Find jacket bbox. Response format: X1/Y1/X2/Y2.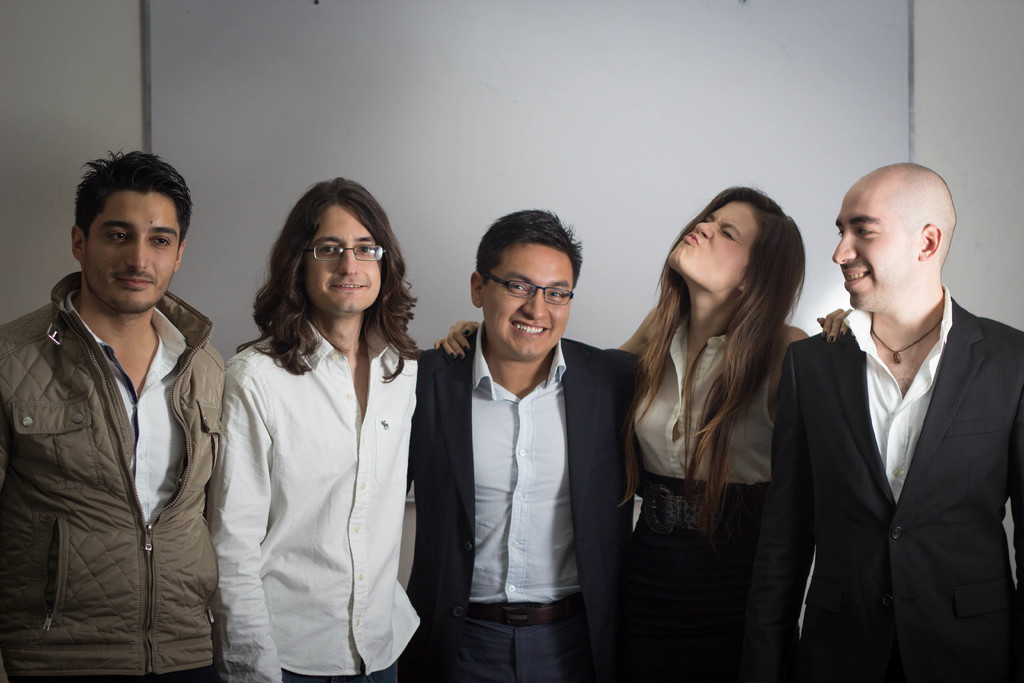
14/246/208/583.
